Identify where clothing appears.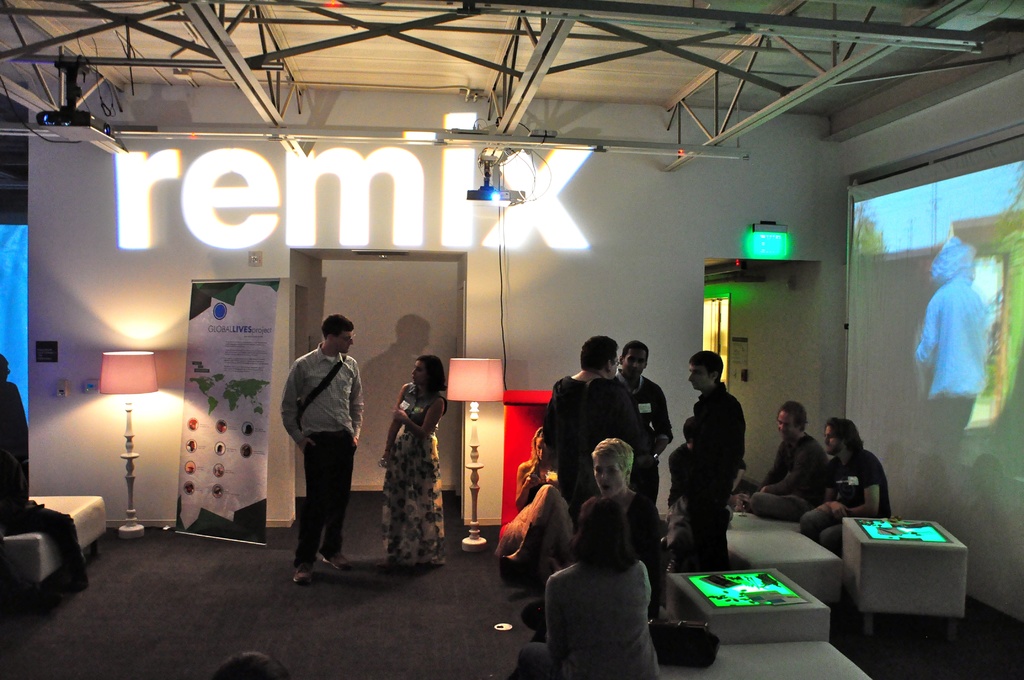
Appears at [630,366,660,515].
